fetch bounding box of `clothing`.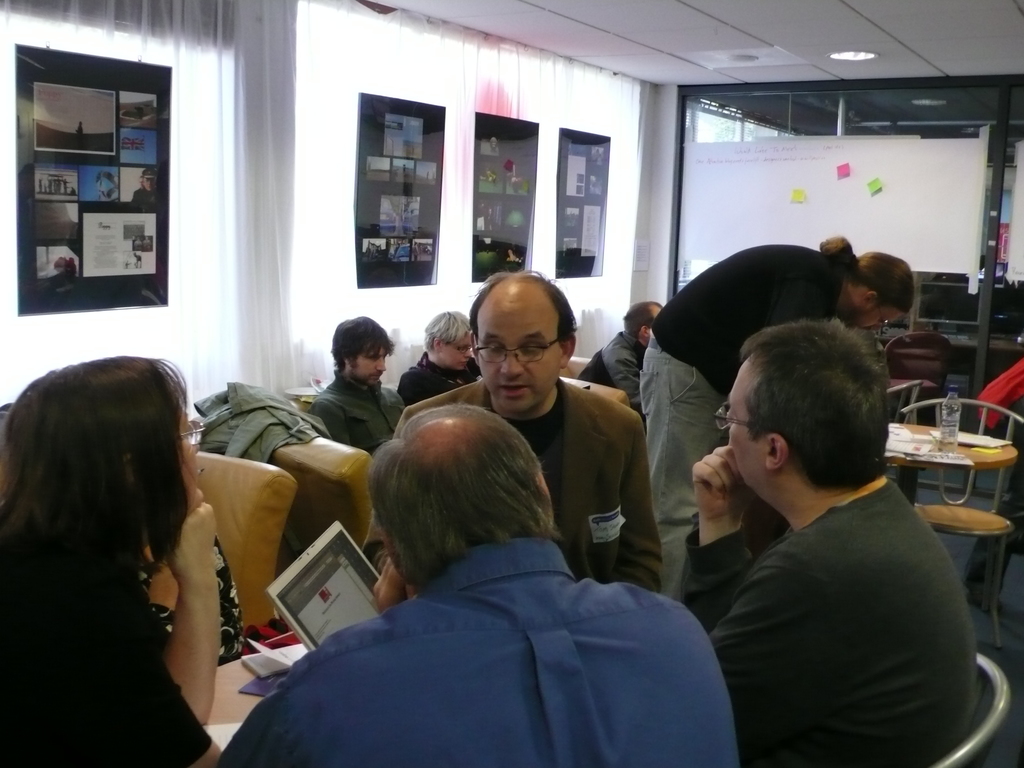
Bbox: 310 370 397 454.
